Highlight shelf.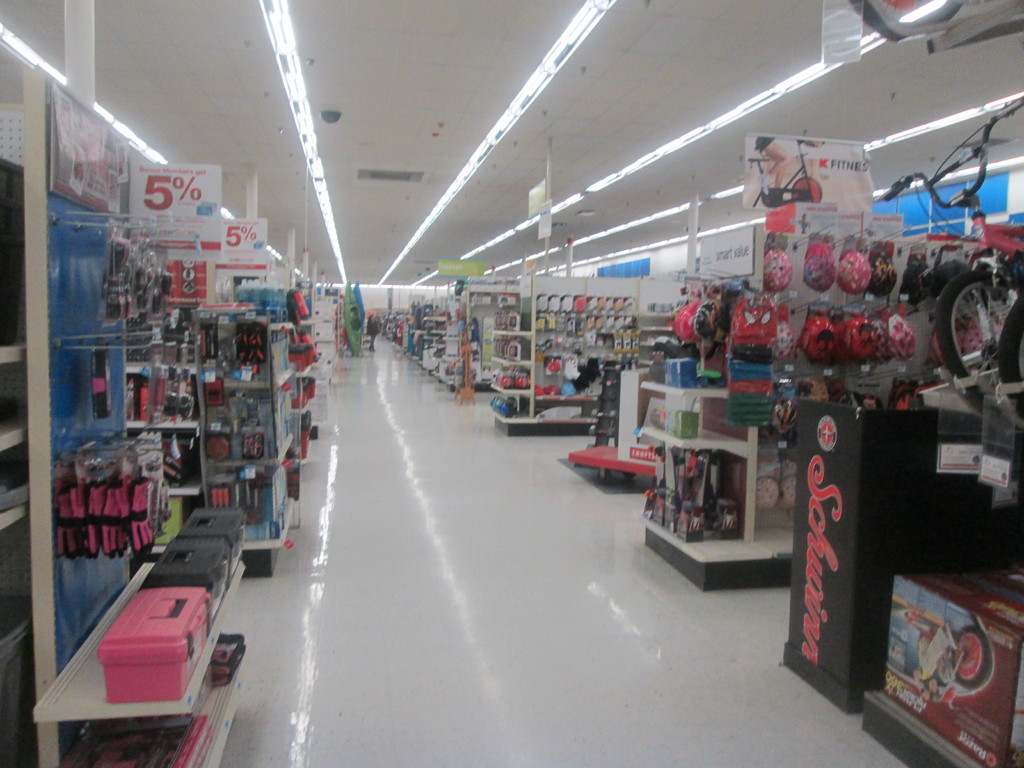
Highlighted region: <box>653,394,787,591</box>.
